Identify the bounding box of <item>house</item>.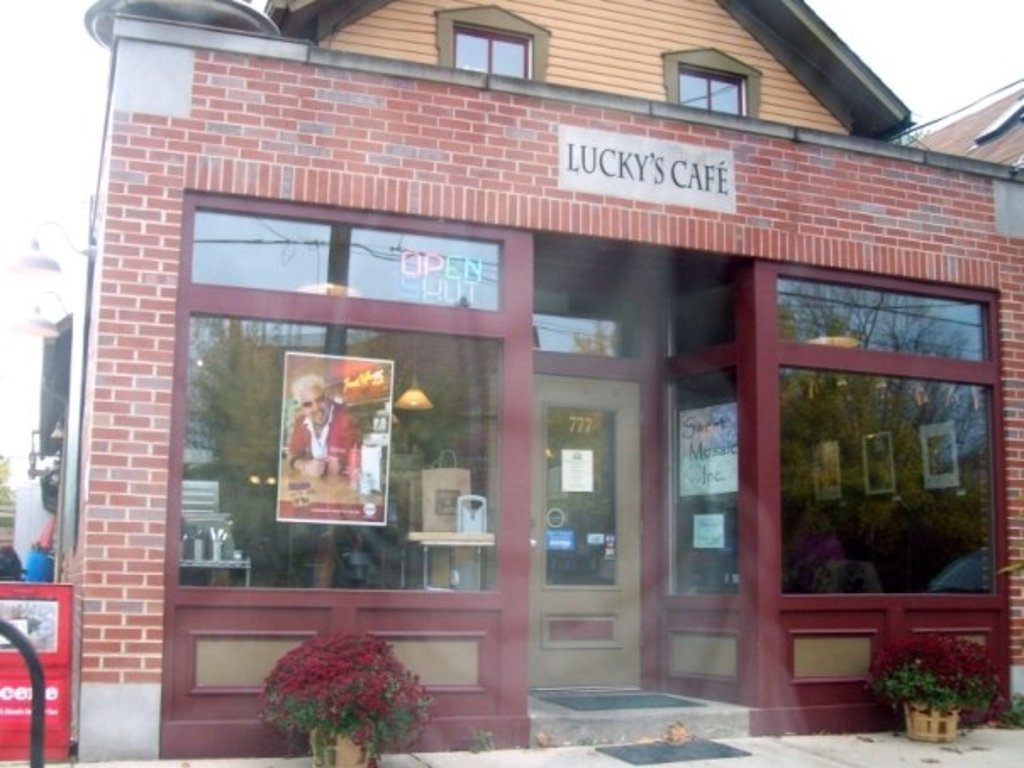
(314, 0, 602, 370).
